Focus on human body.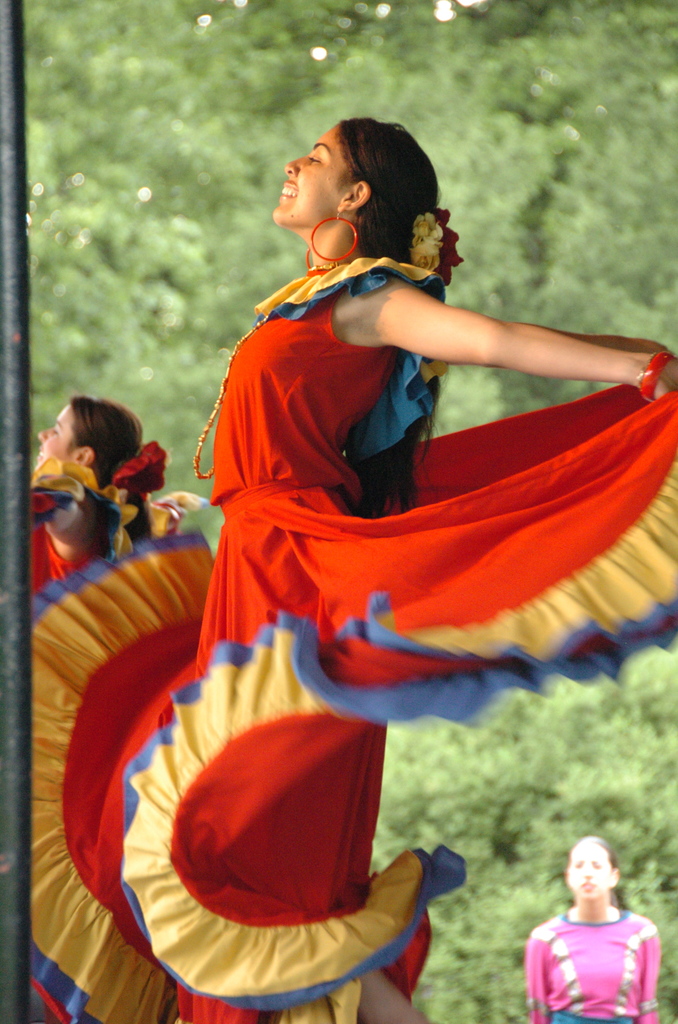
Focused at bbox=(58, 191, 677, 954).
